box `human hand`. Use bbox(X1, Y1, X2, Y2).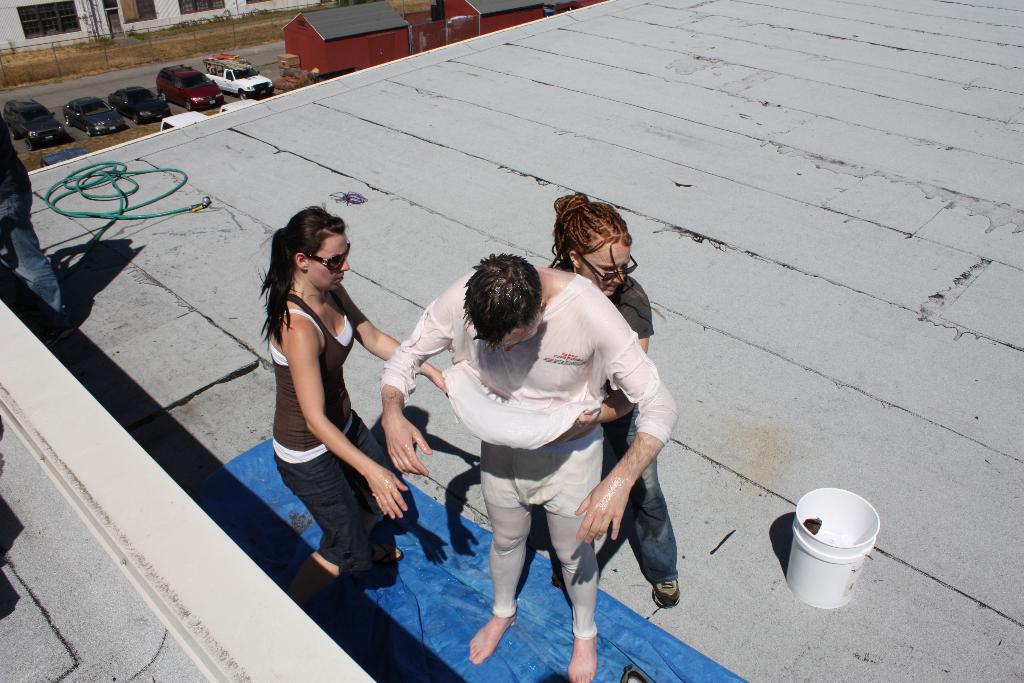
bbox(364, 461, 411, 522).
